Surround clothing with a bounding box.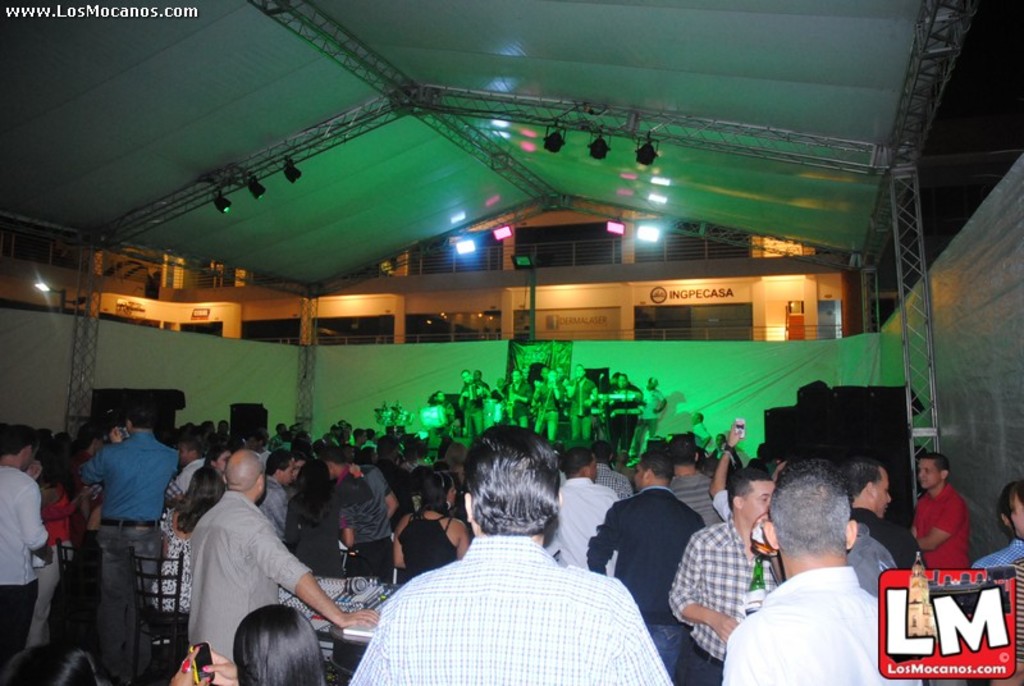
[left=138, top=503, right=210, bottom=617].
